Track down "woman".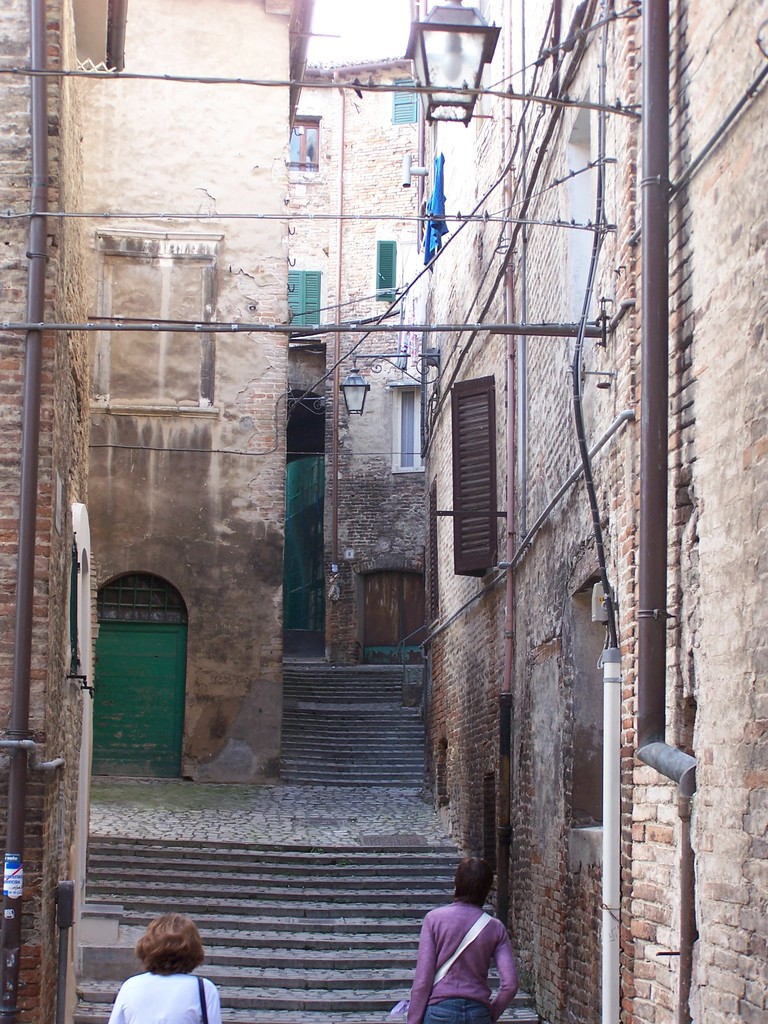
Tracked to (left=88, top=920, right=241, bottom=1023).
